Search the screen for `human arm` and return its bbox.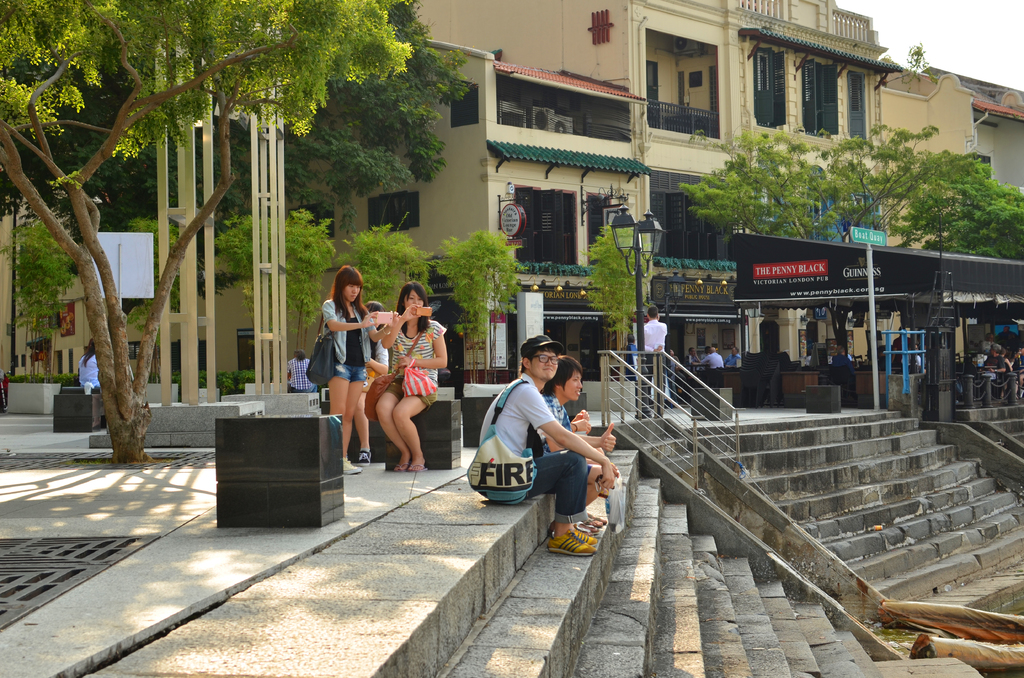
Found: (643,343,664,353).
